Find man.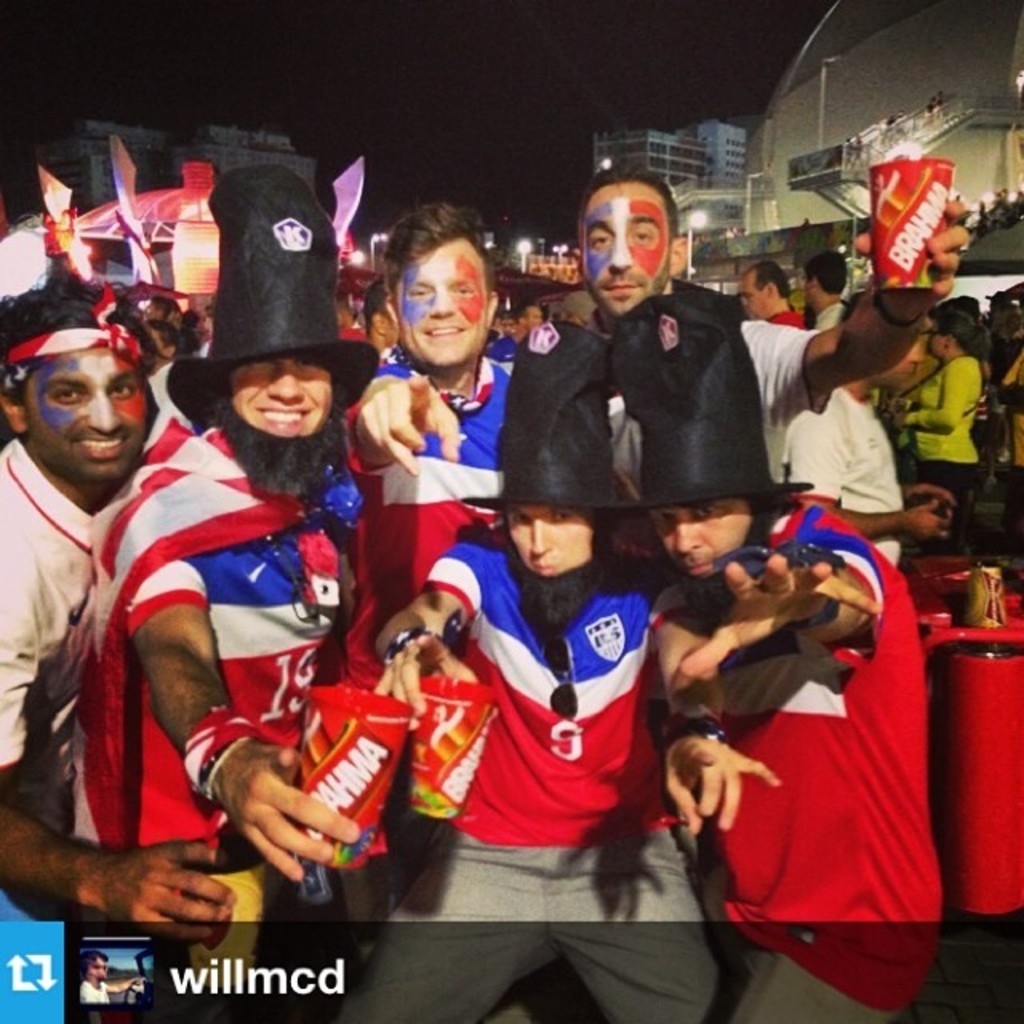
bbox=[486, 301, 547, 365].
